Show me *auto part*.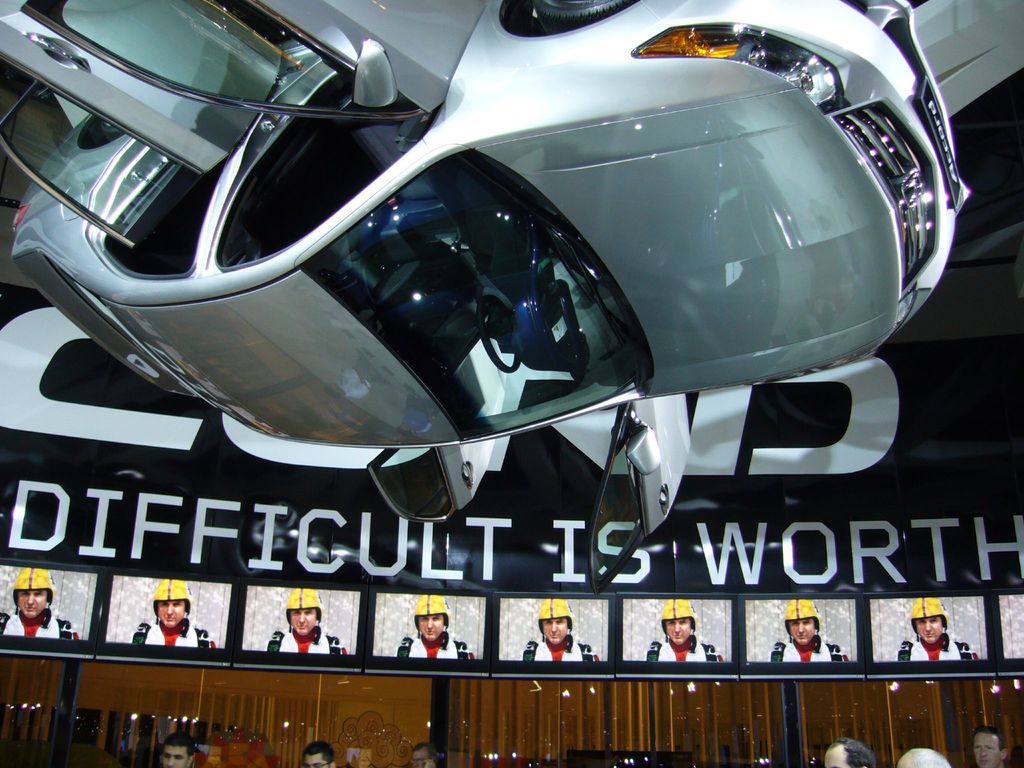
*auto part* is here: box=[20, 0, 424, 124].
